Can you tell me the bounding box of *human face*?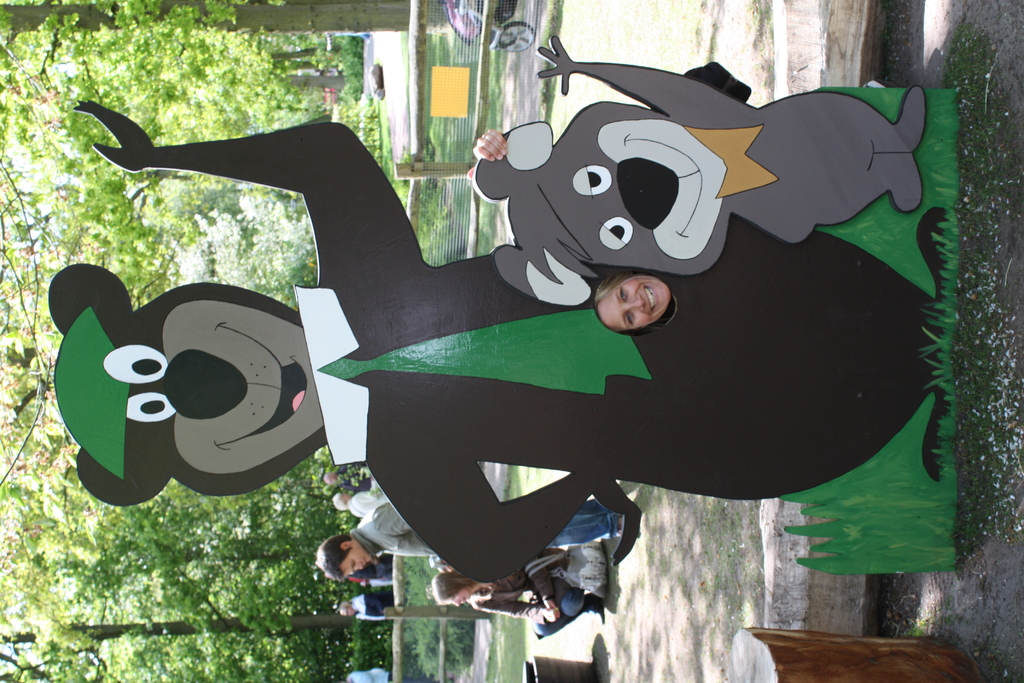
604,274,664,327.
